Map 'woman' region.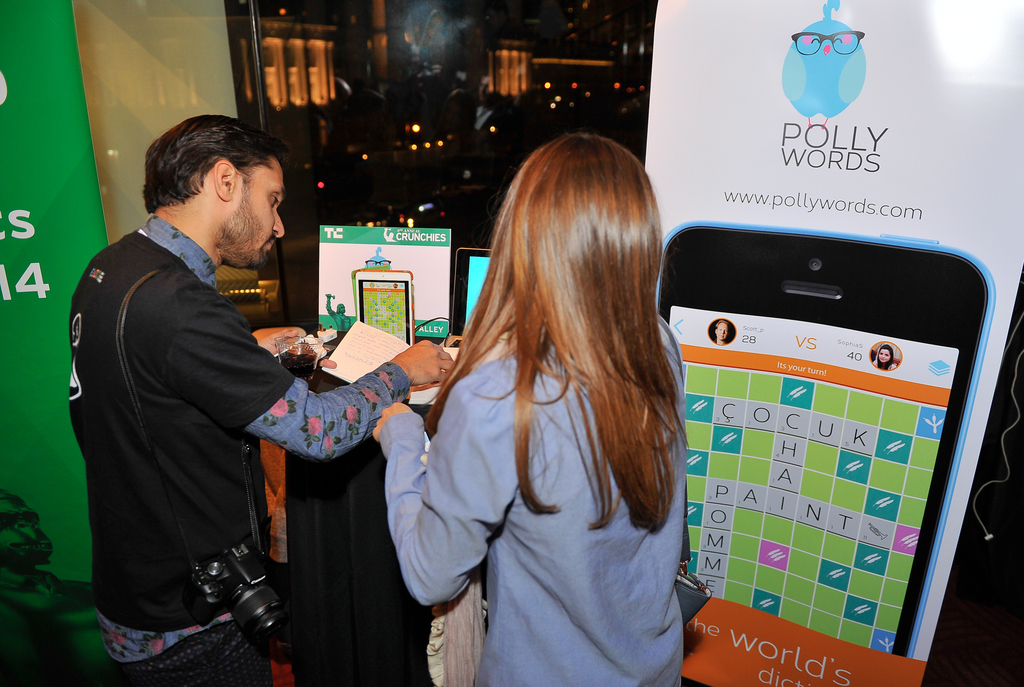
Mapped to [383,120,710,680].
